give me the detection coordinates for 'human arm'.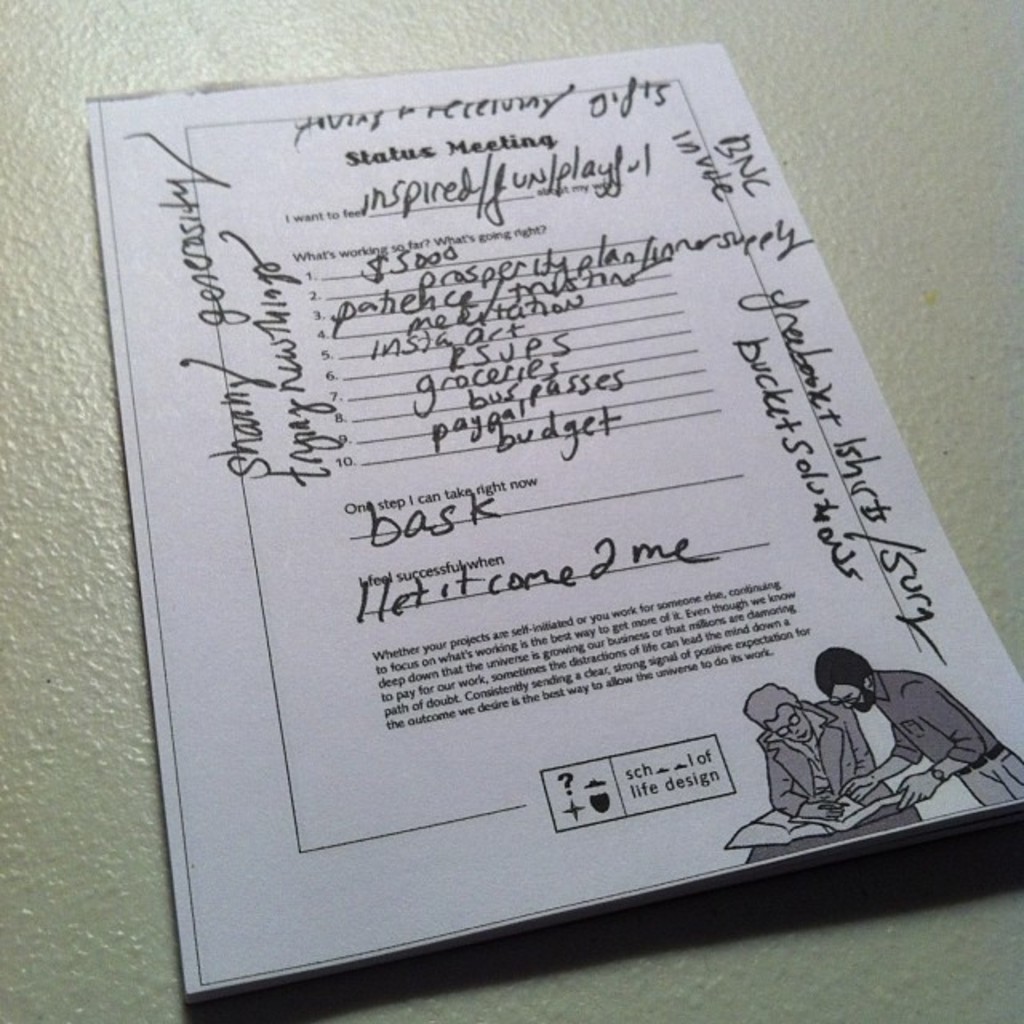
<box>894,683,990,808</box>.
